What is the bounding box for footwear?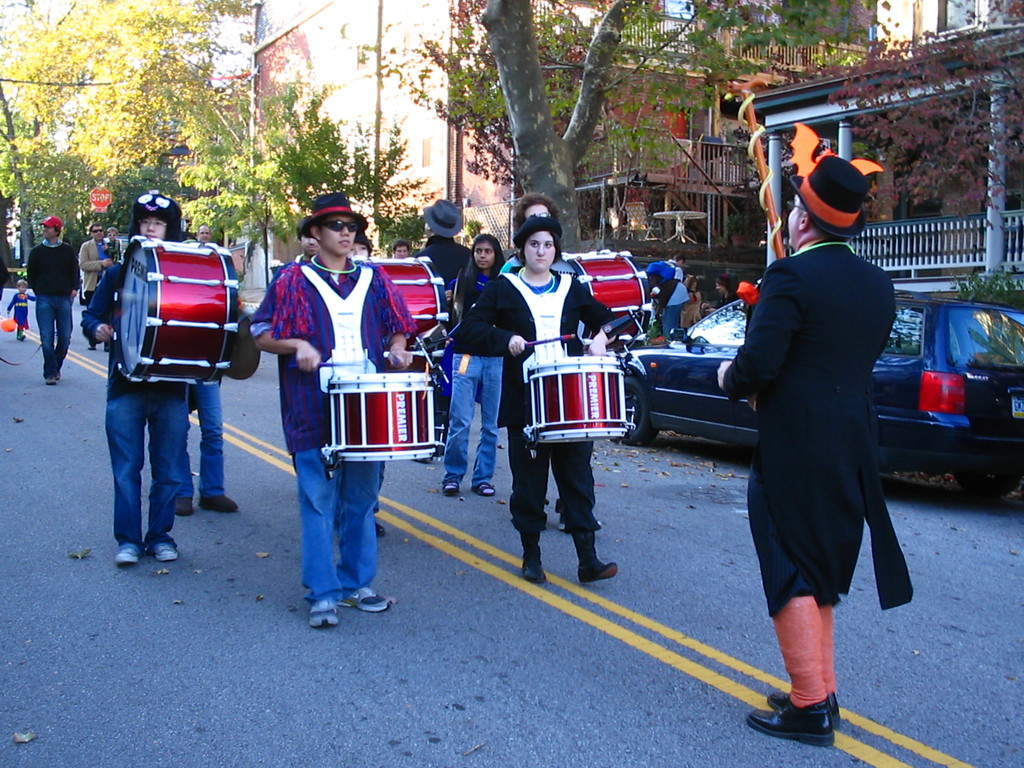
bbox=[309, 598, 343, 628].
